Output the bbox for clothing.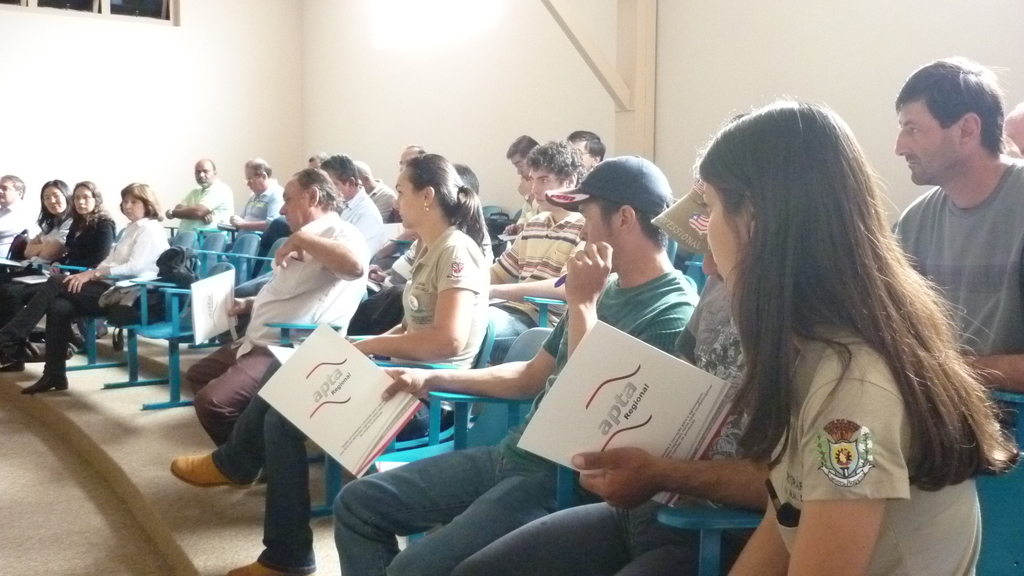
(x1=0, y1=212, x2=164, y2=373).
